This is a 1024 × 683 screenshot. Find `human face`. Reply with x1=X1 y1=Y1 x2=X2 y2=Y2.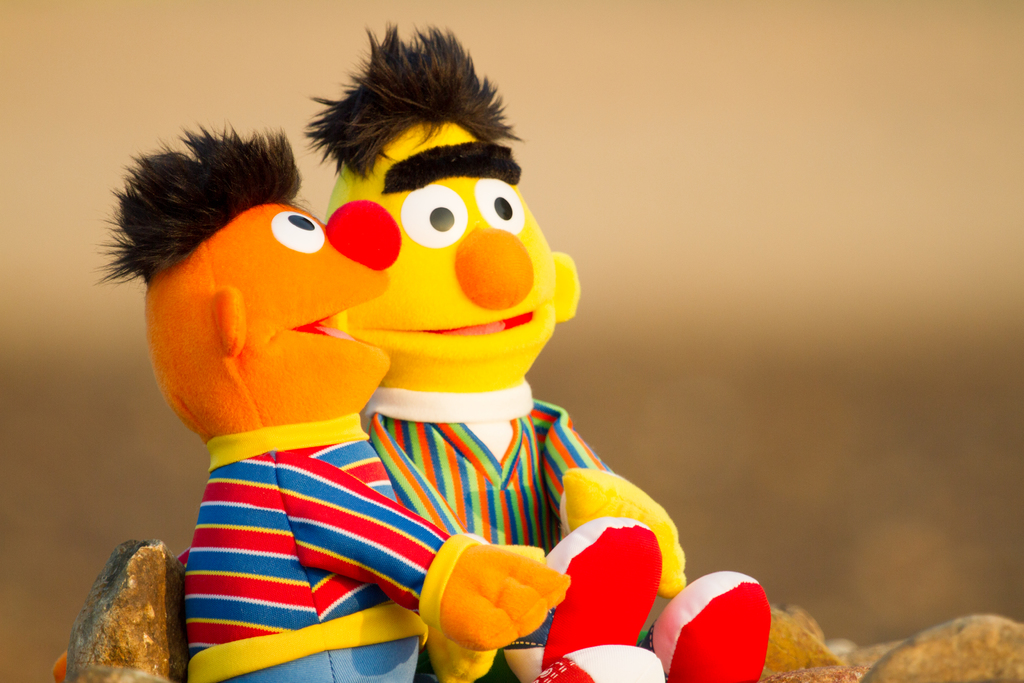
x1=335 y1=126 x2=563 y2=362.
